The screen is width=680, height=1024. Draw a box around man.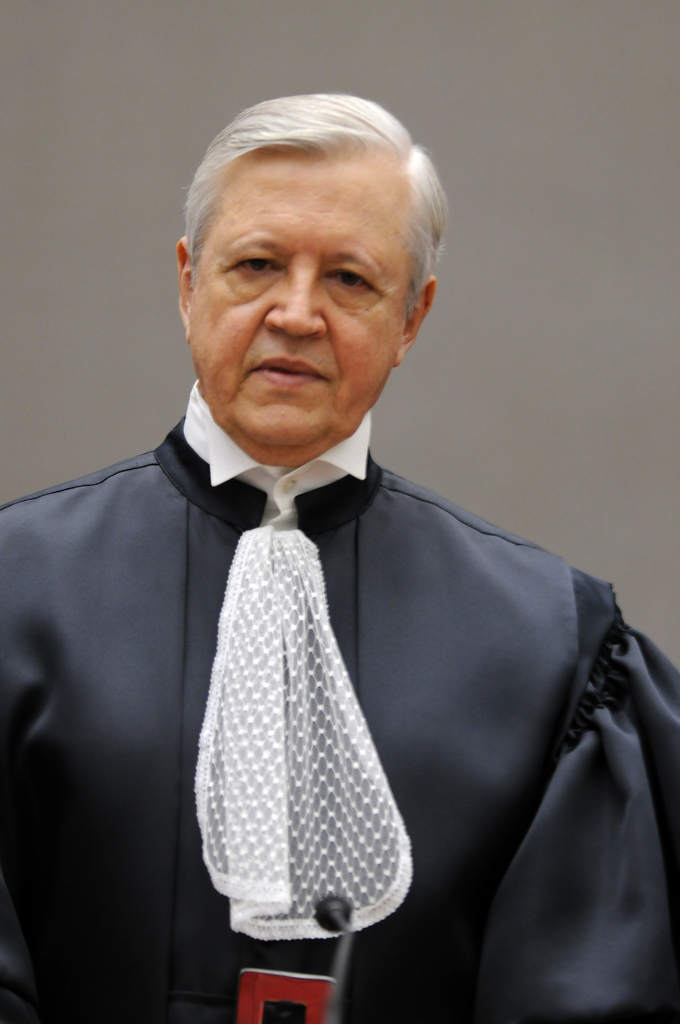
Rect(0, 92, 679, 1023).
